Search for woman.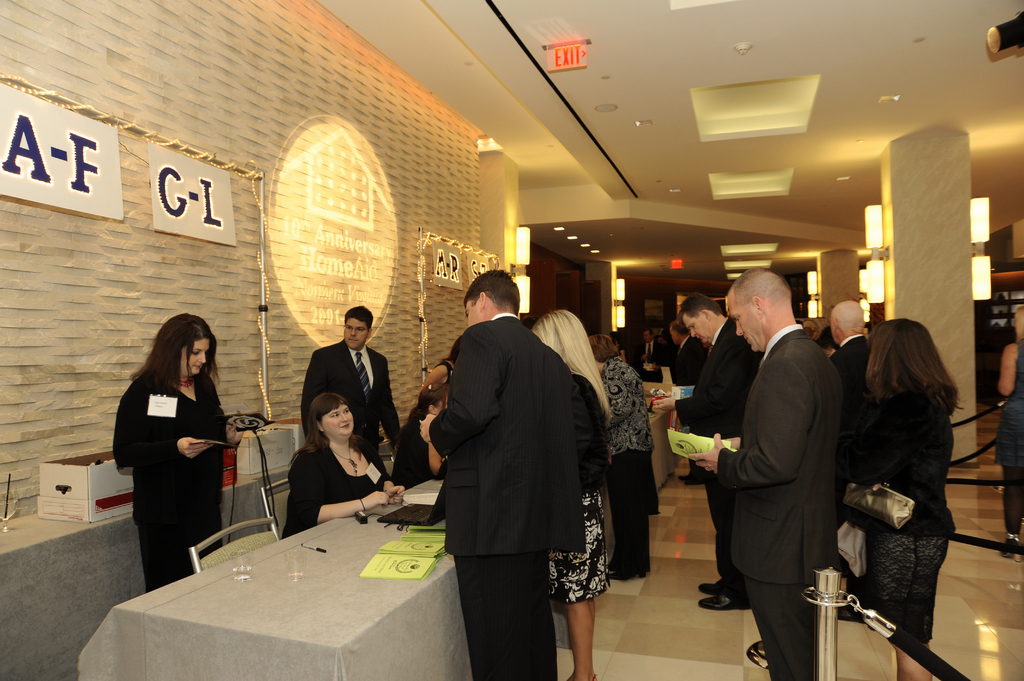
Found at x1=278, y1=390, x2=404, y2=540.
